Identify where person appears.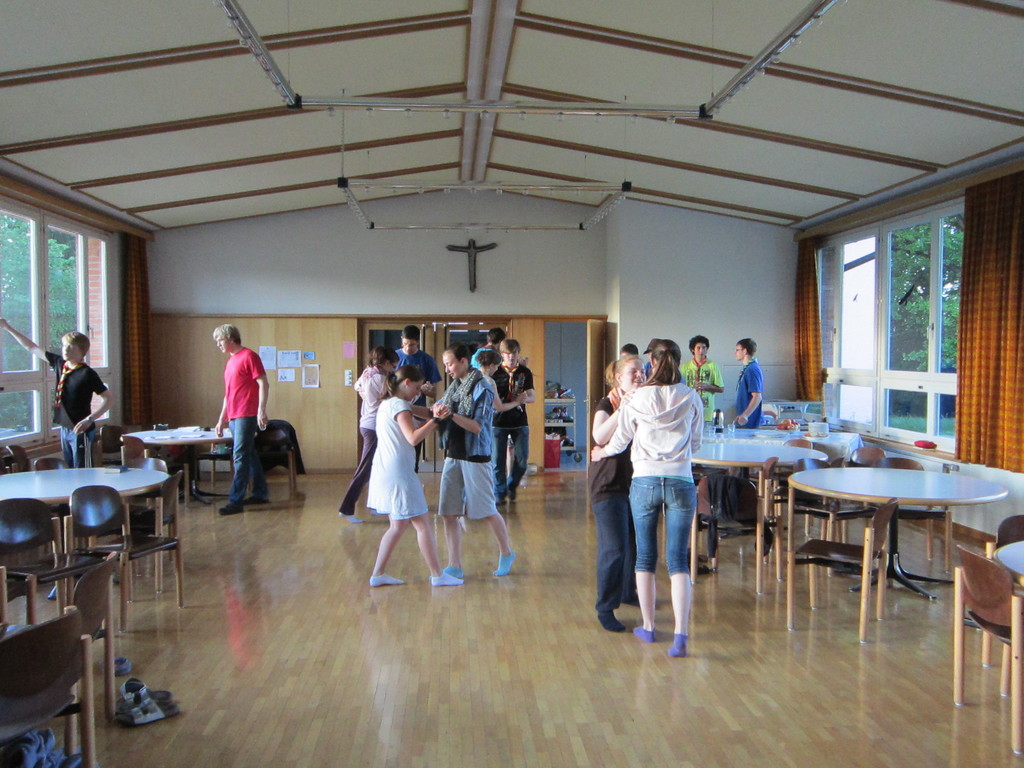
Appears at [x1=681, y1=335, x2=727, y2=425].
